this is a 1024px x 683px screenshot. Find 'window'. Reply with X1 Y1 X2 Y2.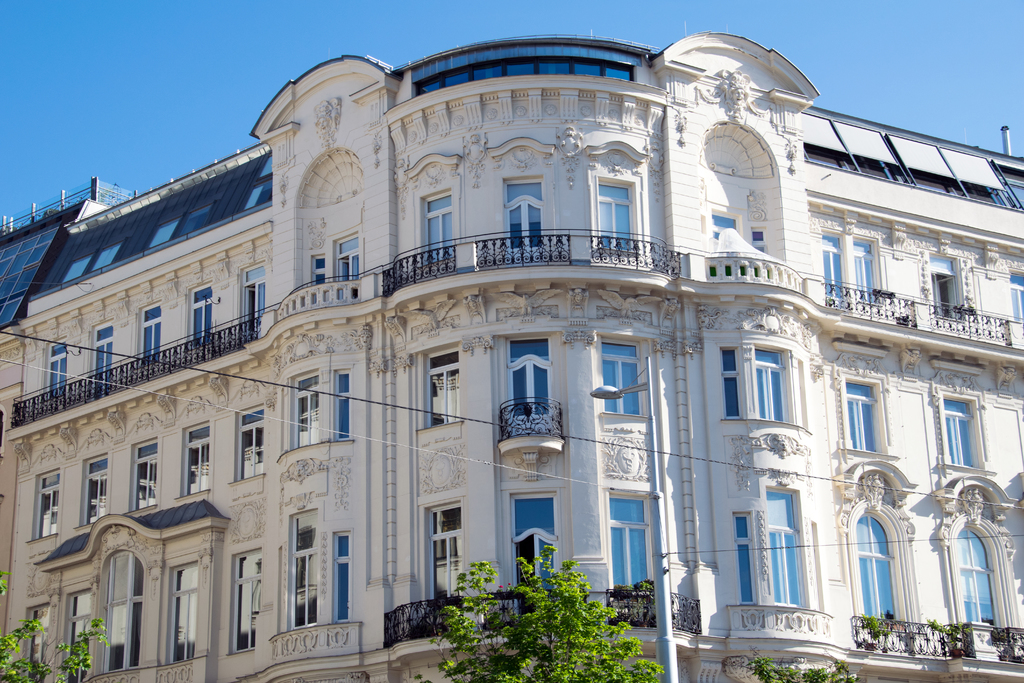
141 299 164 365.
